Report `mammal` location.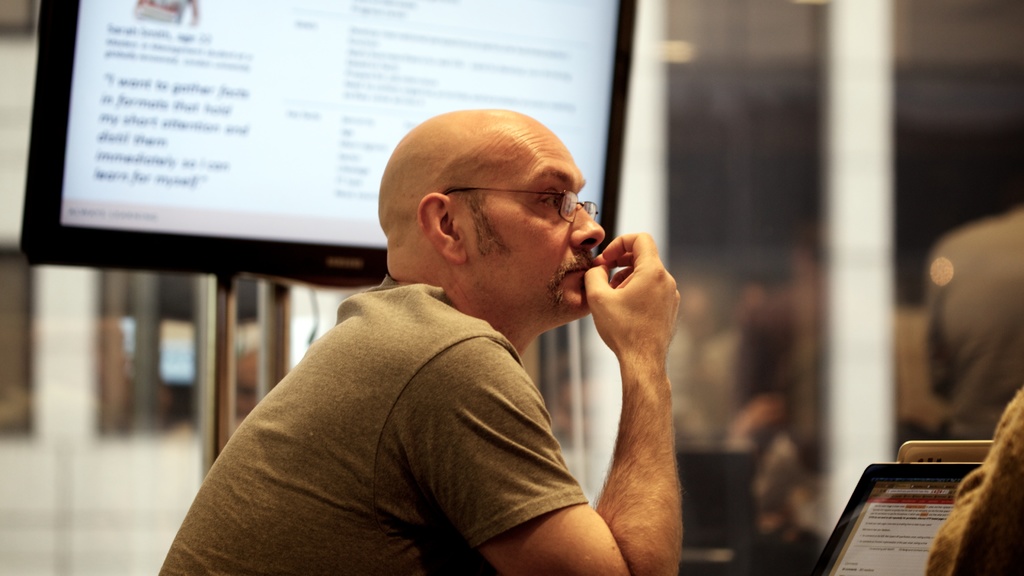
Report: pyautogui.locateOnScreen(922, 383, 1023, 575).
